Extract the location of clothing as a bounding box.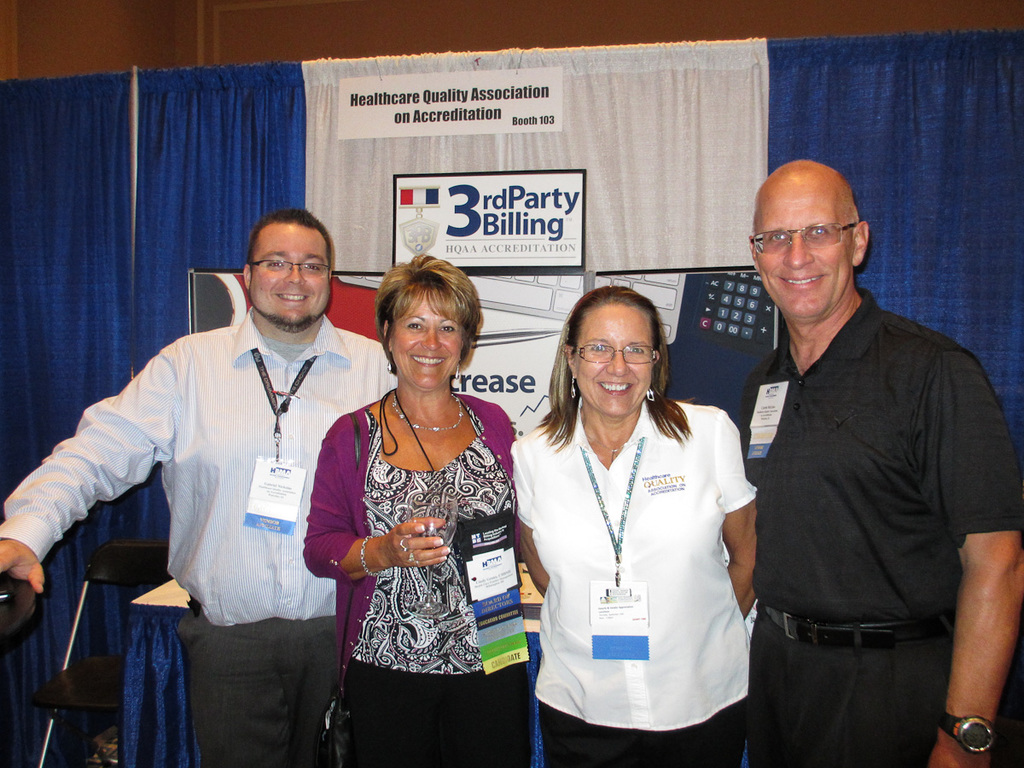
737,292,1023,767.
